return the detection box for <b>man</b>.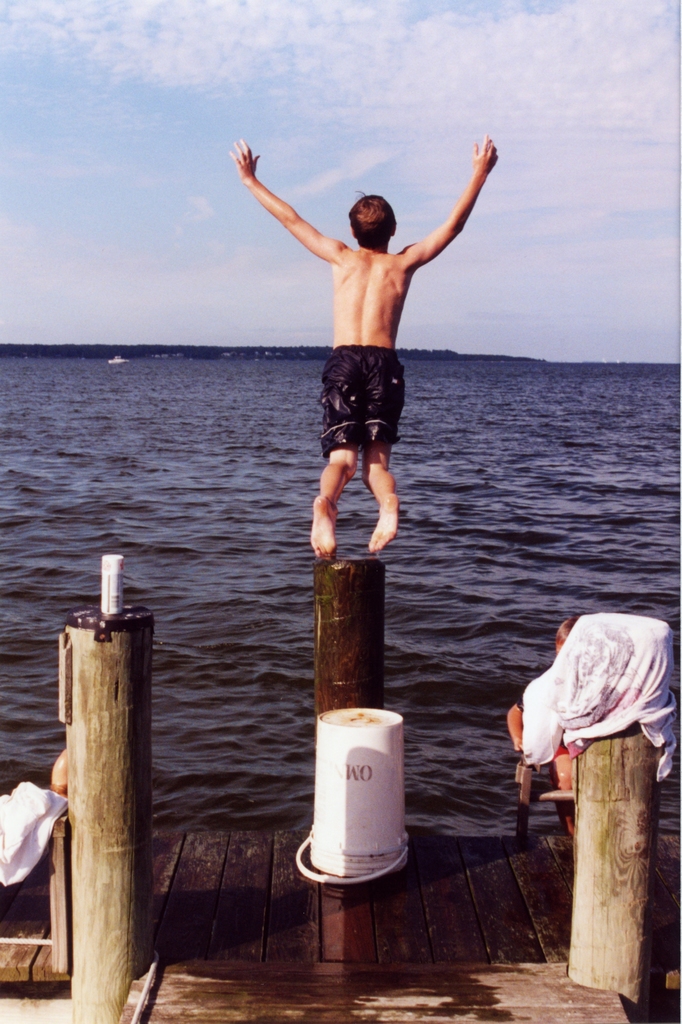
x1=232, y1=129, x2=504, y2=560.
